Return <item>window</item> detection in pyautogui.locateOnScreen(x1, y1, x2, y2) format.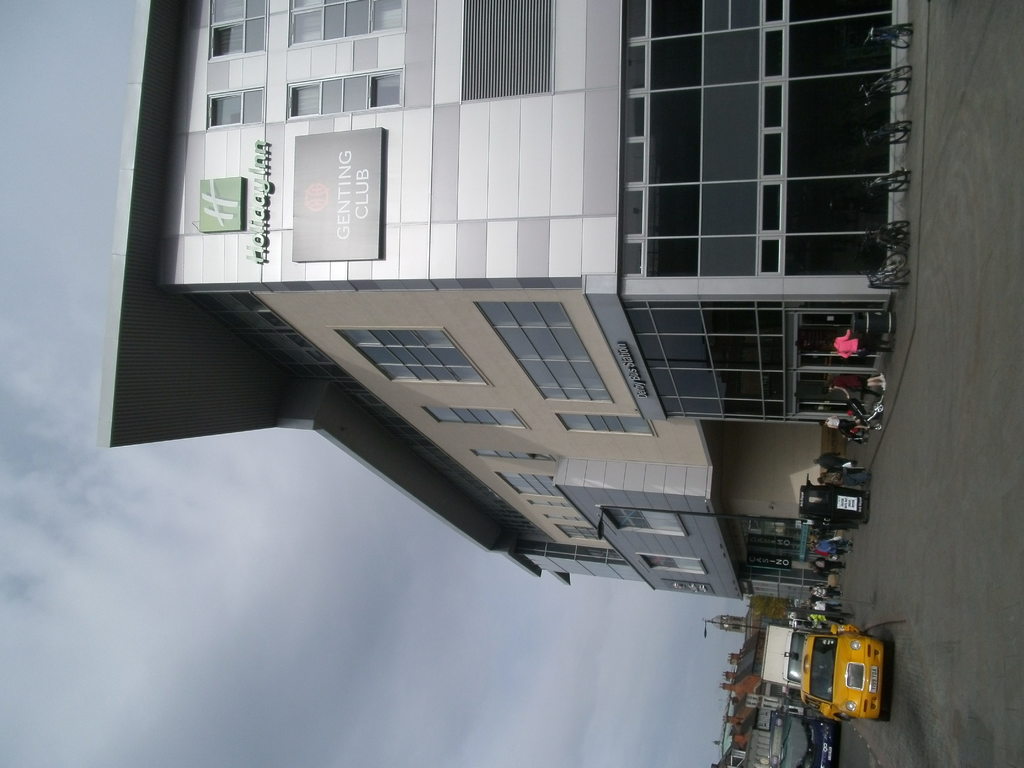
pyautogui.locateOnScreen(211, 19, 266, 58).
